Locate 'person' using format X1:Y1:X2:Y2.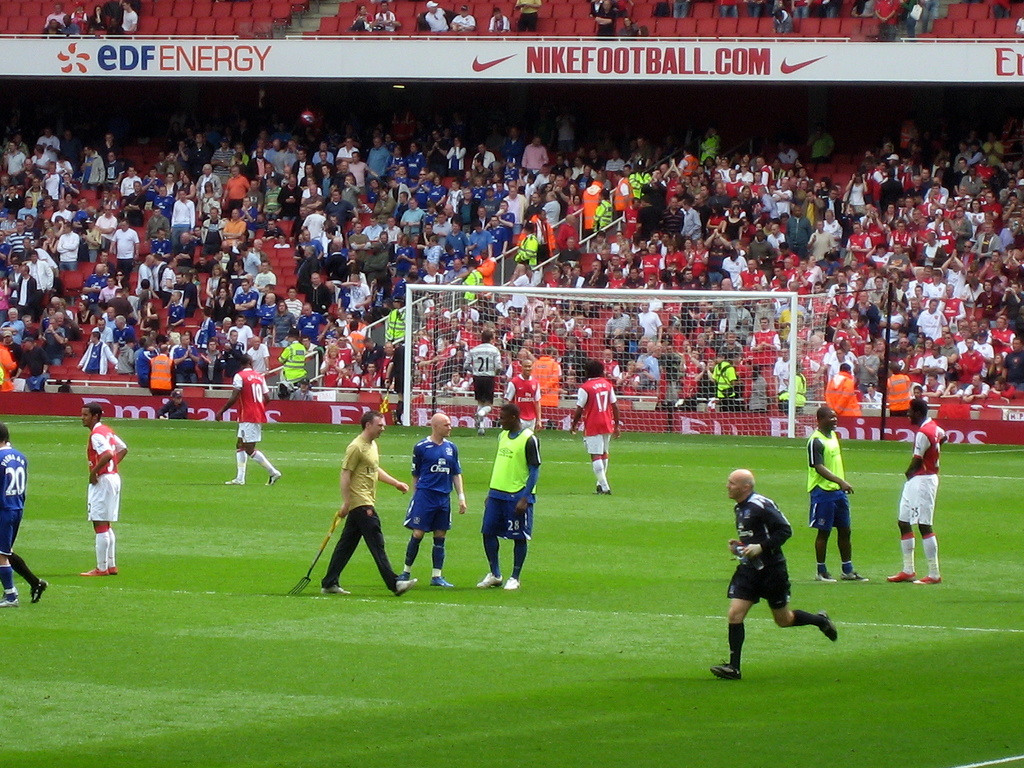
714:470:839:681.
